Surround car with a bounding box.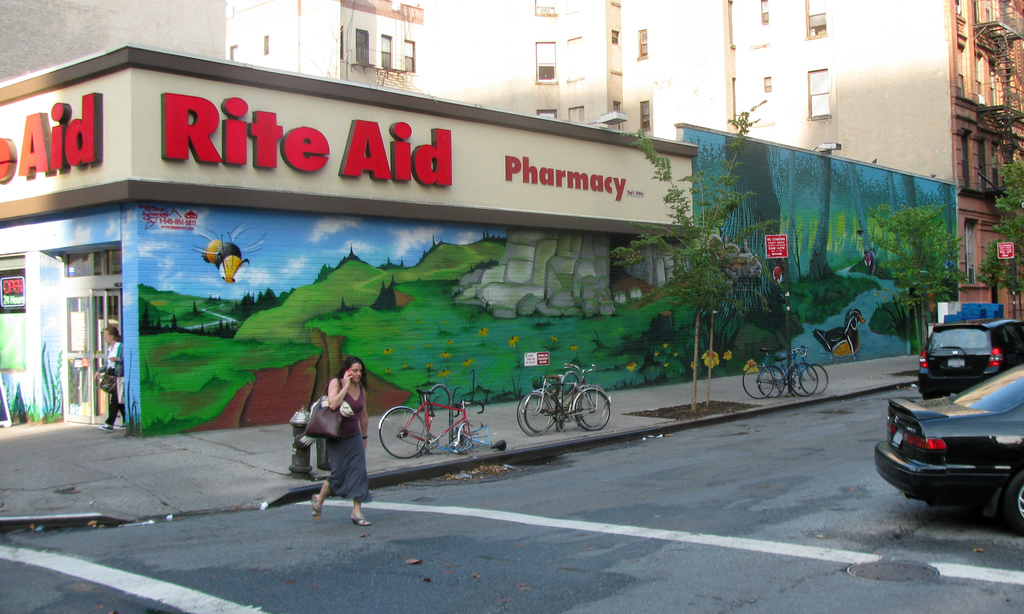
bbox(875, 363, 1023, 532).
